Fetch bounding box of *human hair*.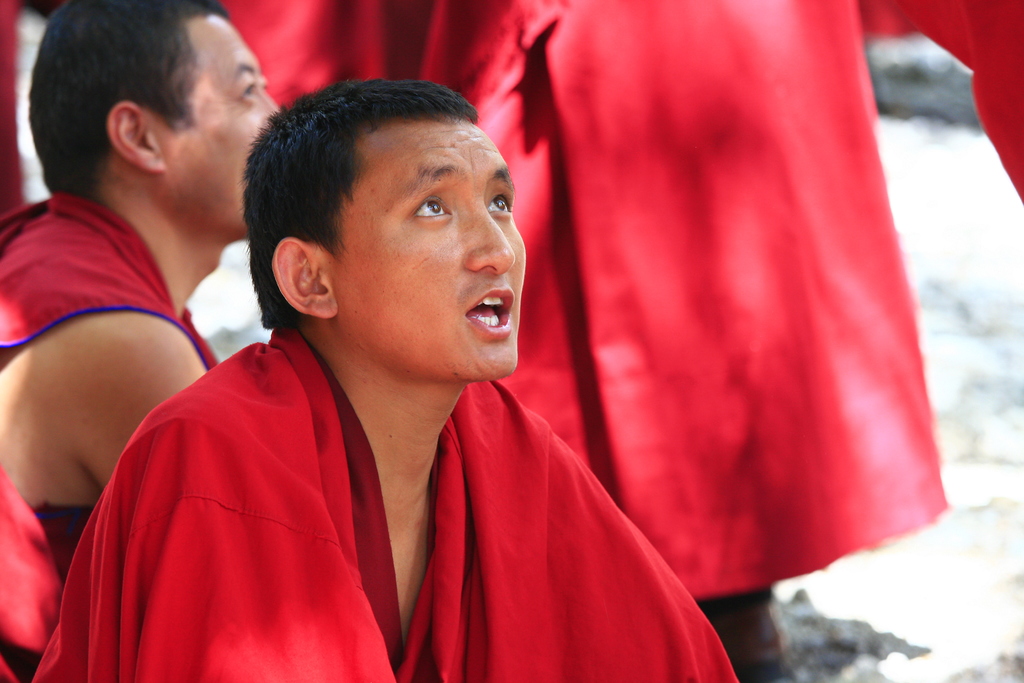
Bbox: pyautogui.locateOnScreen(29, 0, 223, 202).
